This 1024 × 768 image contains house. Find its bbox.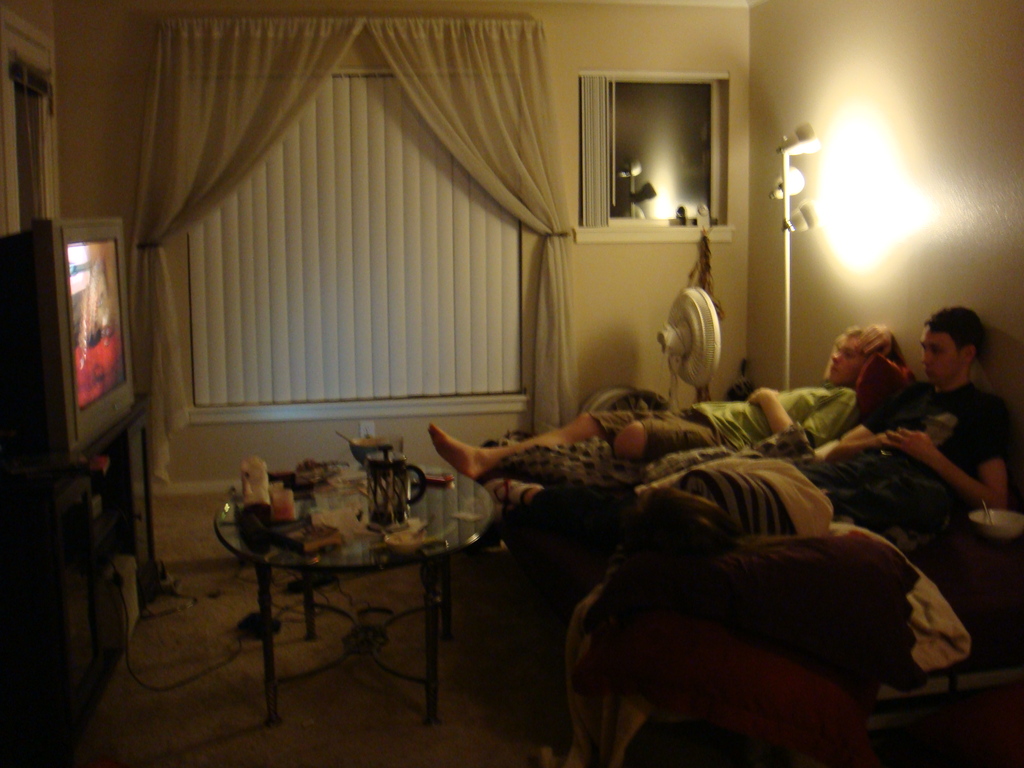
<box>0,0,1023,767</box>.
